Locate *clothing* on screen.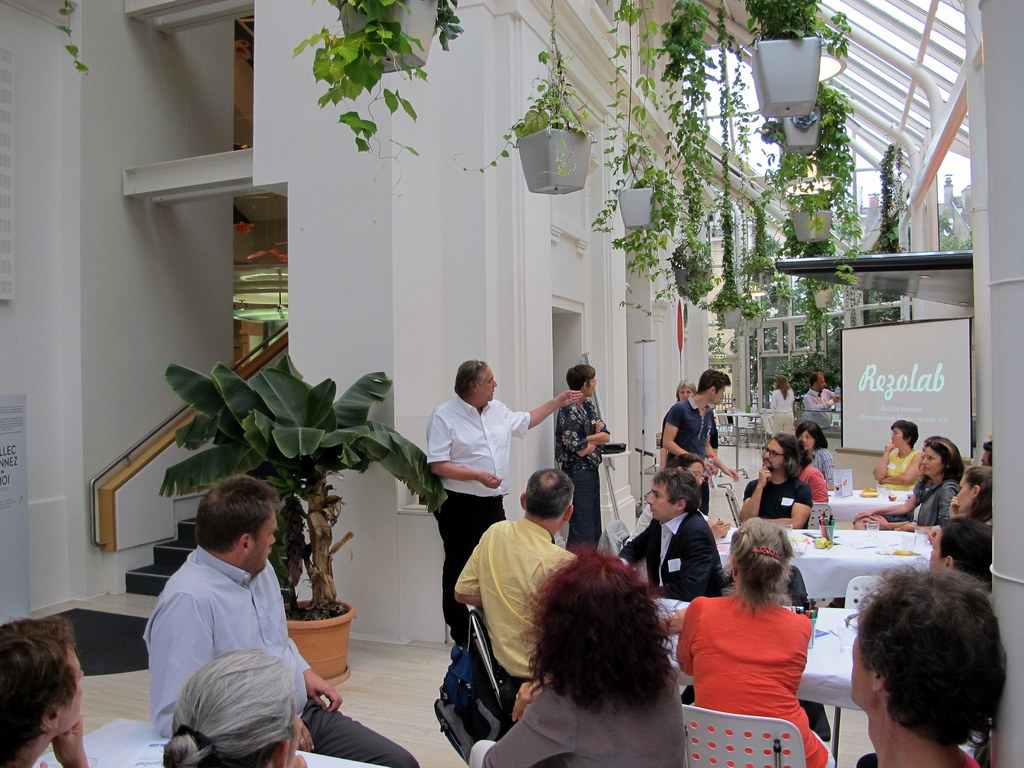
On screen at bbox(660, 390, 715, 511).
